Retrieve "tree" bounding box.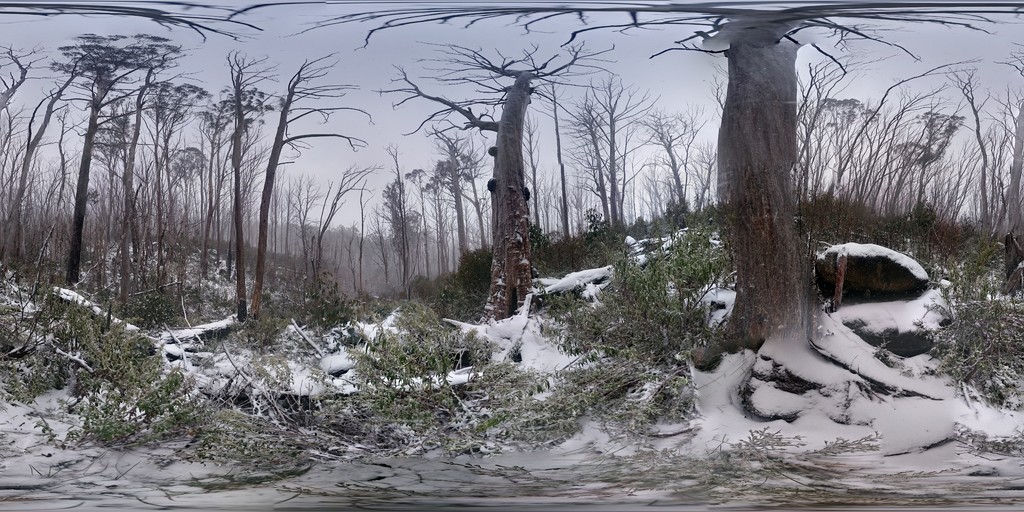
Bounding box: (x1=360, y1=41, x2=616, y2=316).
